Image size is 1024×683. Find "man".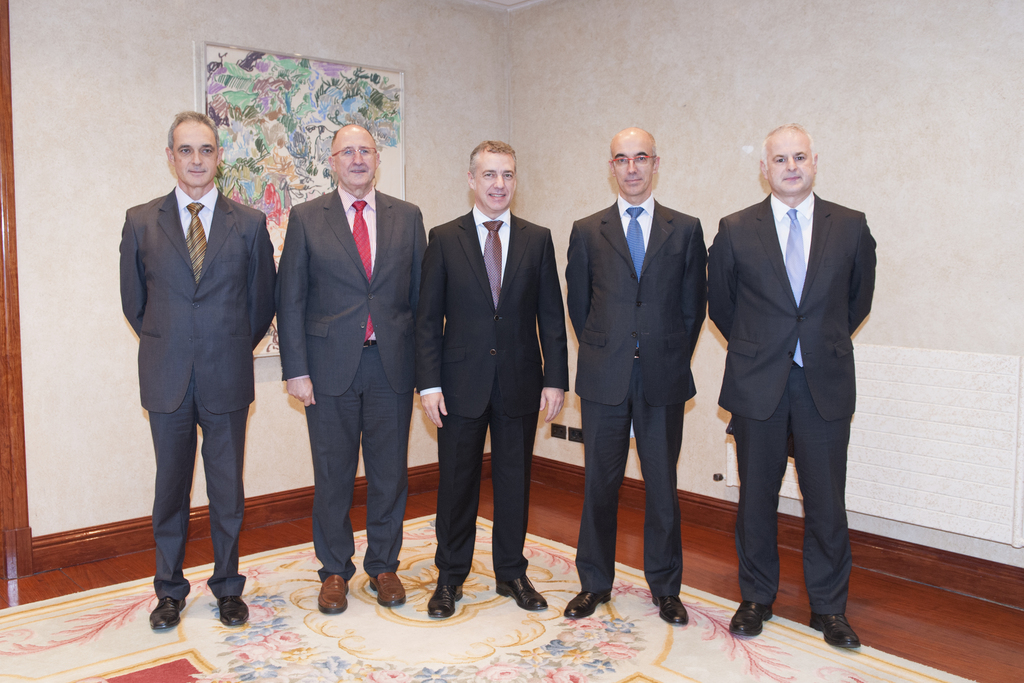
[left=413, top=139, right=569, bottom=617].
